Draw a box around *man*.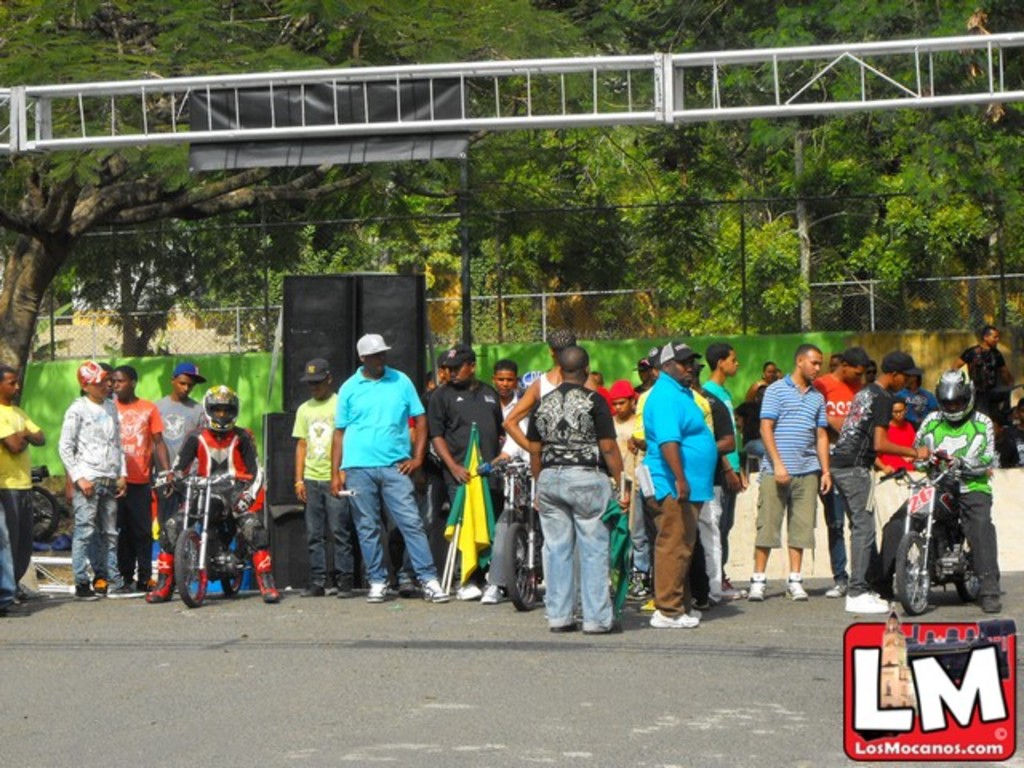
(left=107, top=360, right=174, bottom=603).
